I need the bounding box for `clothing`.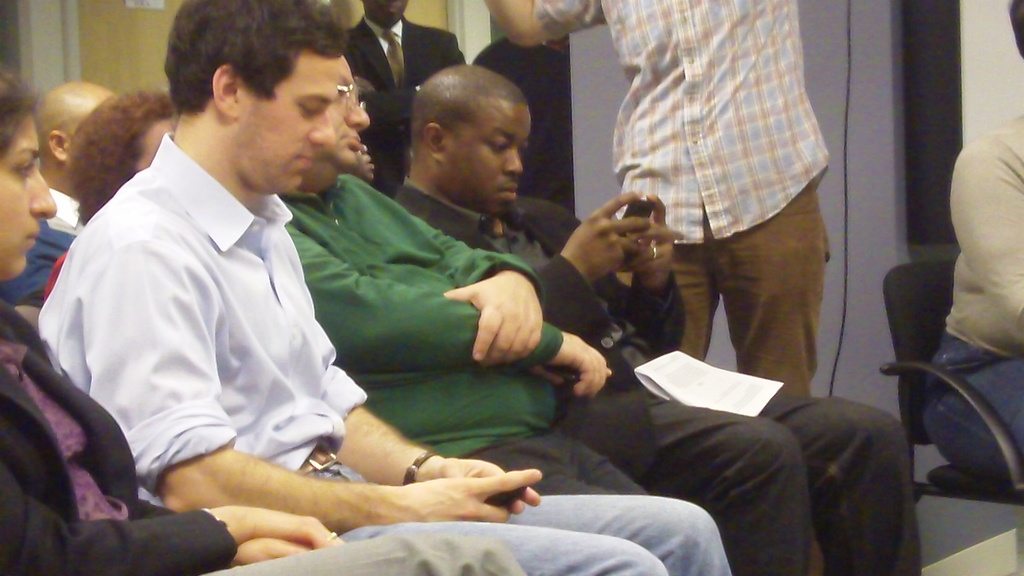
Here it is: <bbox>31, 128, 727, 575</bbox>.
